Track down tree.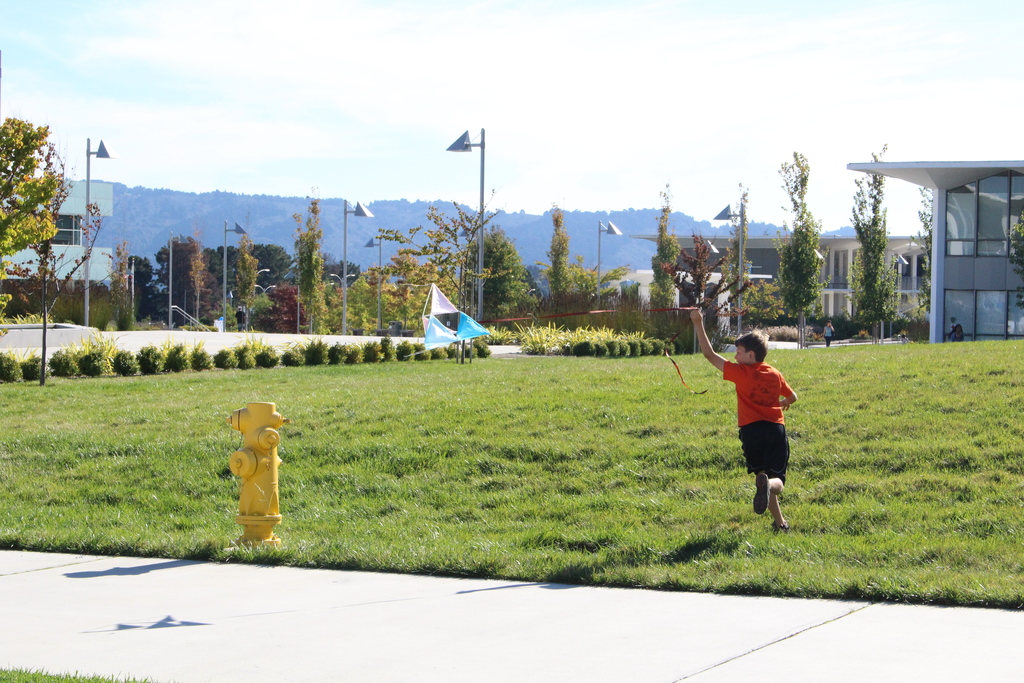
Tracked to select_region(372, 195, 504, 317).
